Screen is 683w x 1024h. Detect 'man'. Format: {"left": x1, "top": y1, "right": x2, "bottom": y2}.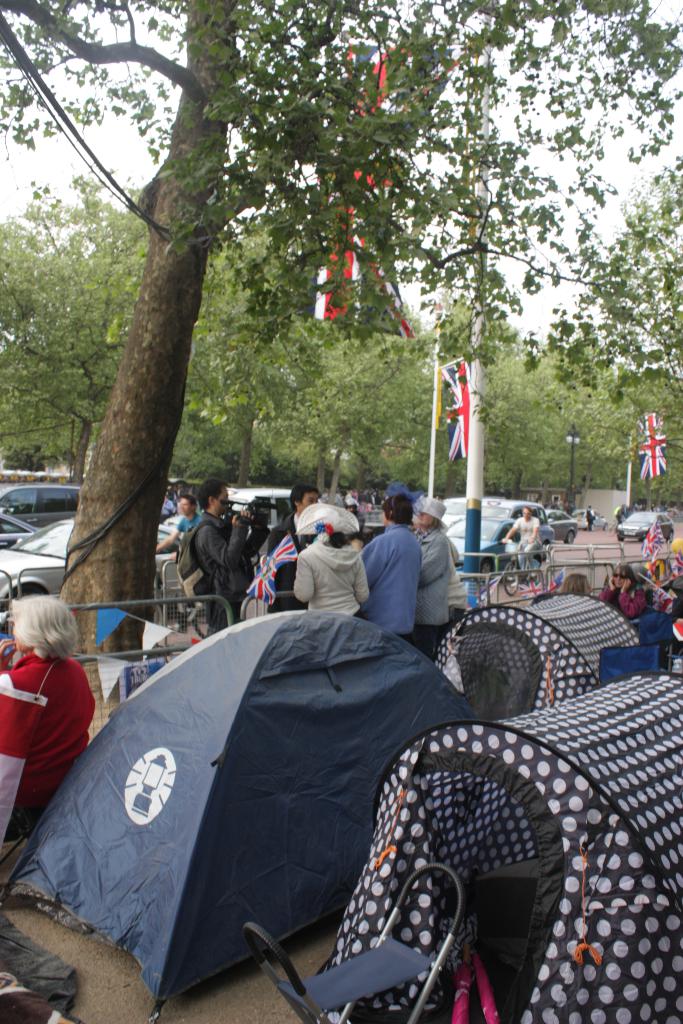
{"left": 154, "top": 495, "right": 210, "bottom": 541}.
